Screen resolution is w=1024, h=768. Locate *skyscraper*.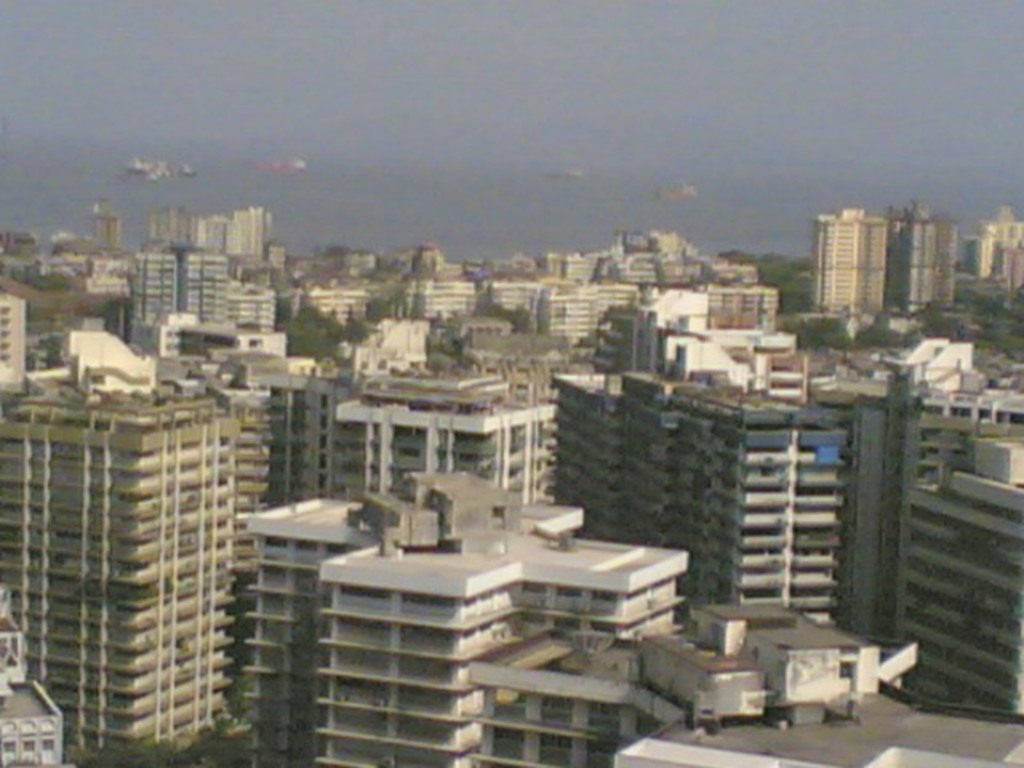
rect(3, 355, 253, 747).
